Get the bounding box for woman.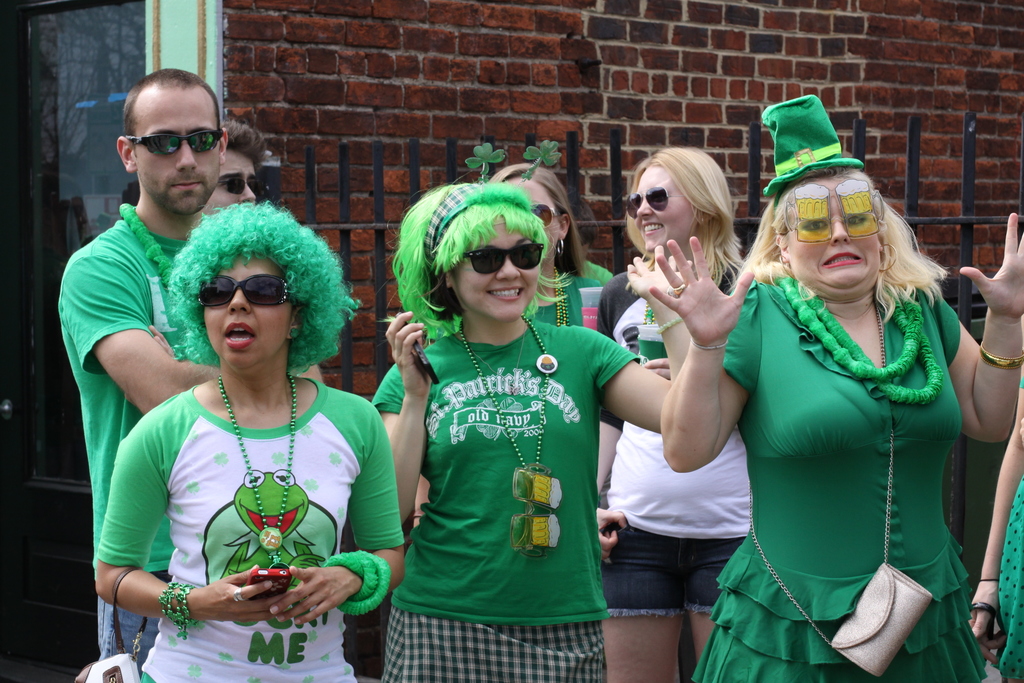
BBox(92, 177, 396, 648).
